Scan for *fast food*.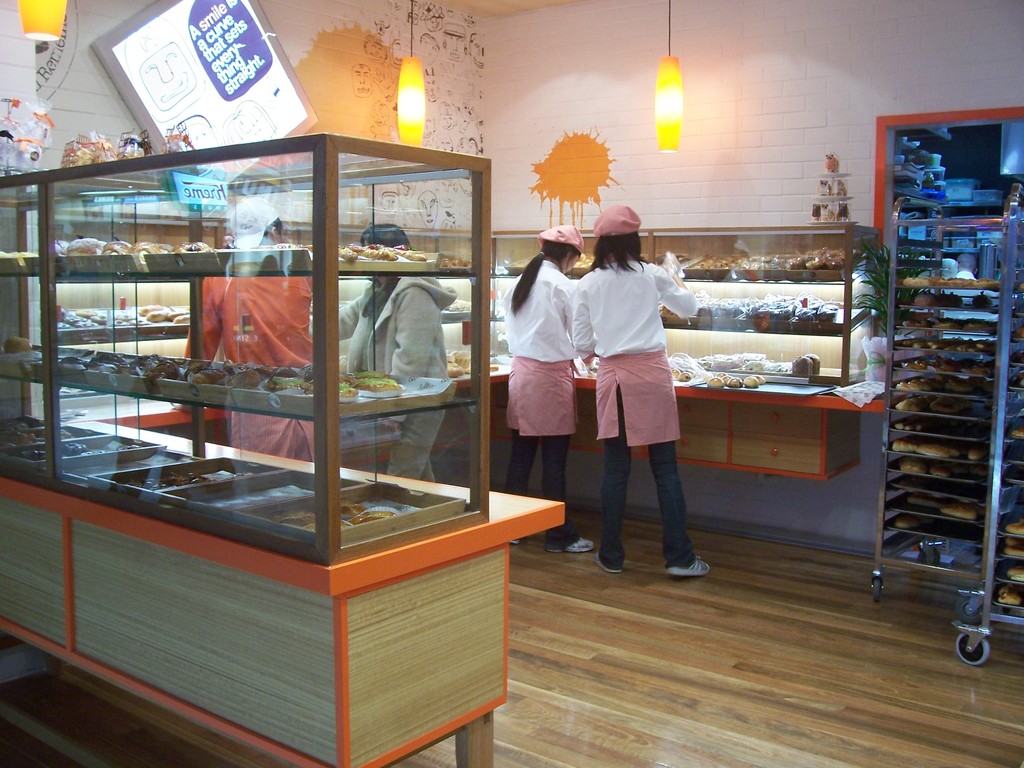
Scan result: x1=131, y1=241, x2=173, y2=265.
